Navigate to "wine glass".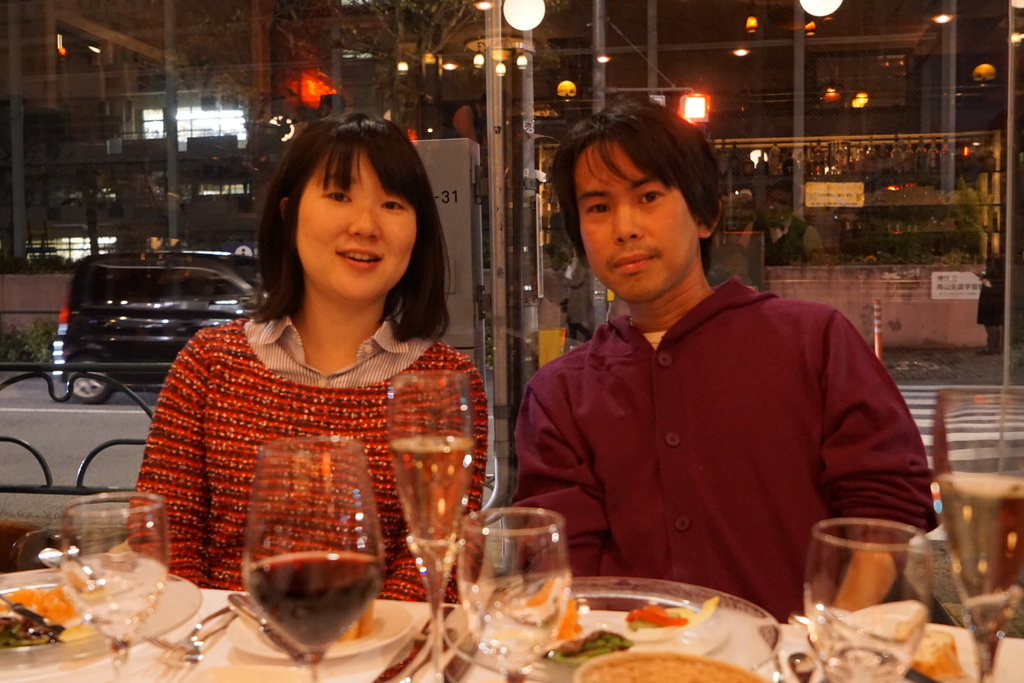
Navigation target: BBox(797, 512, 934, 682).
